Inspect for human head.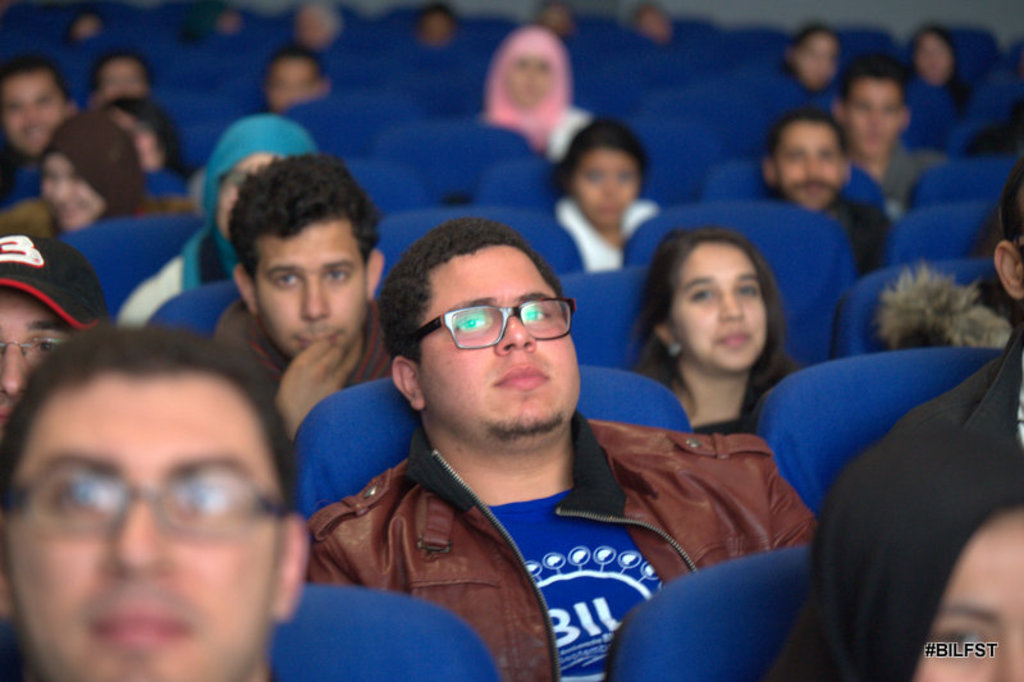
Inspection: 805, 424, 1023, 681.
